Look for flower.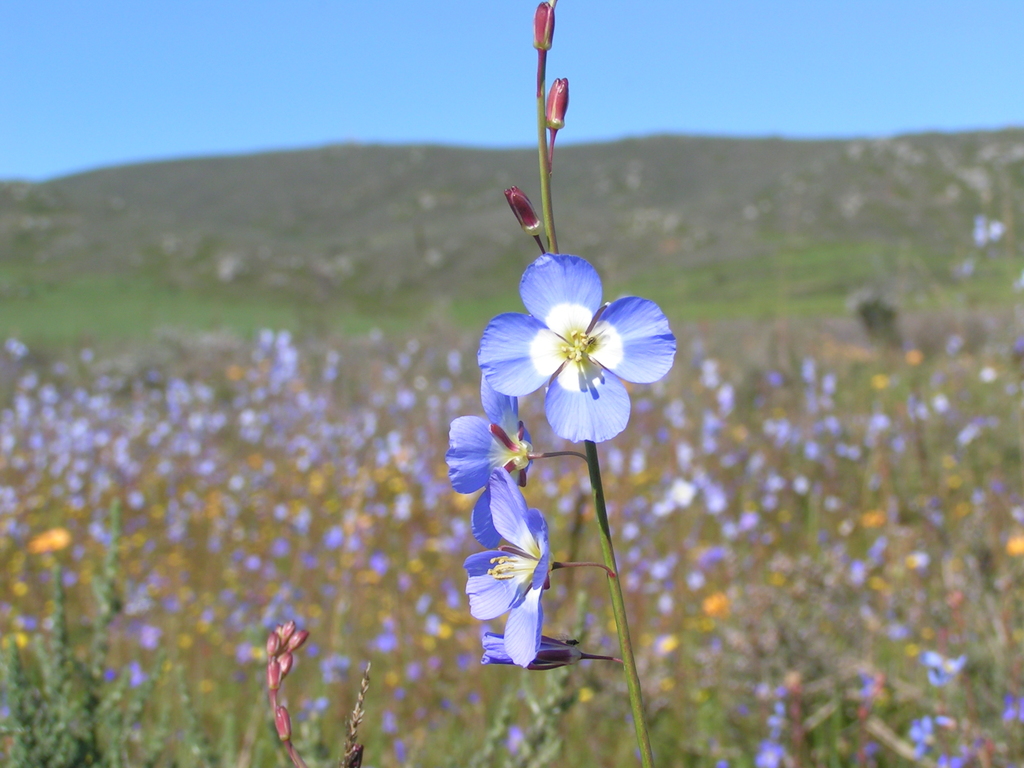
Found: <box>461,466,552,671</box>.
